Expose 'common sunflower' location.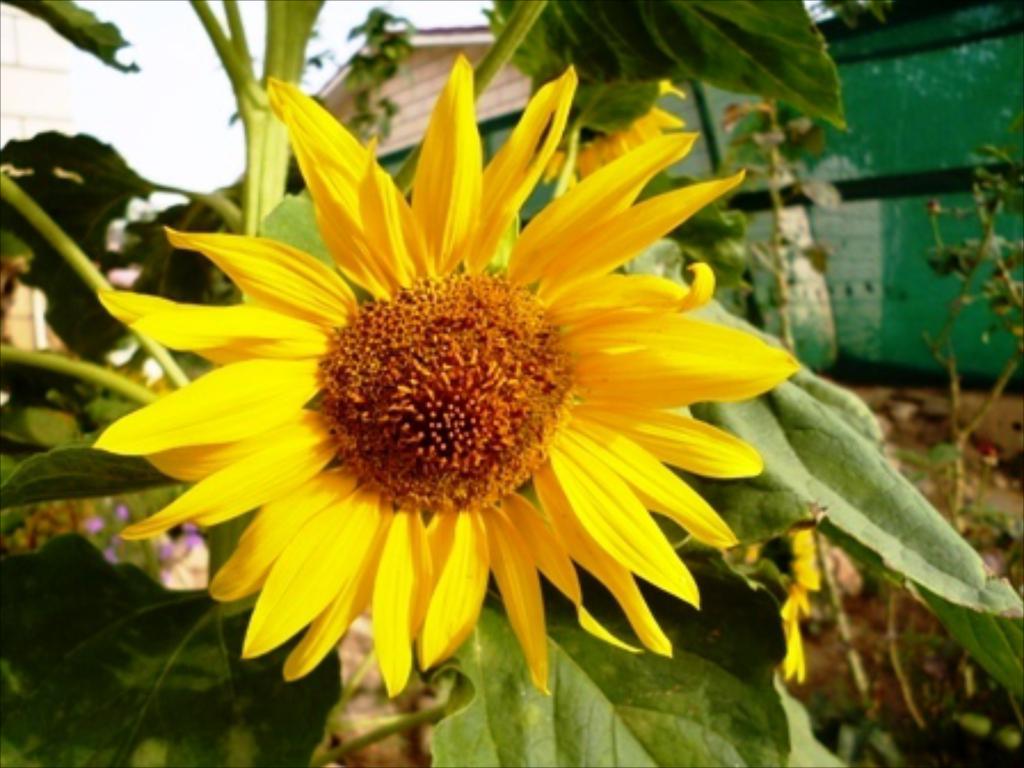
Exposed at 98, 39, 809, 699.
